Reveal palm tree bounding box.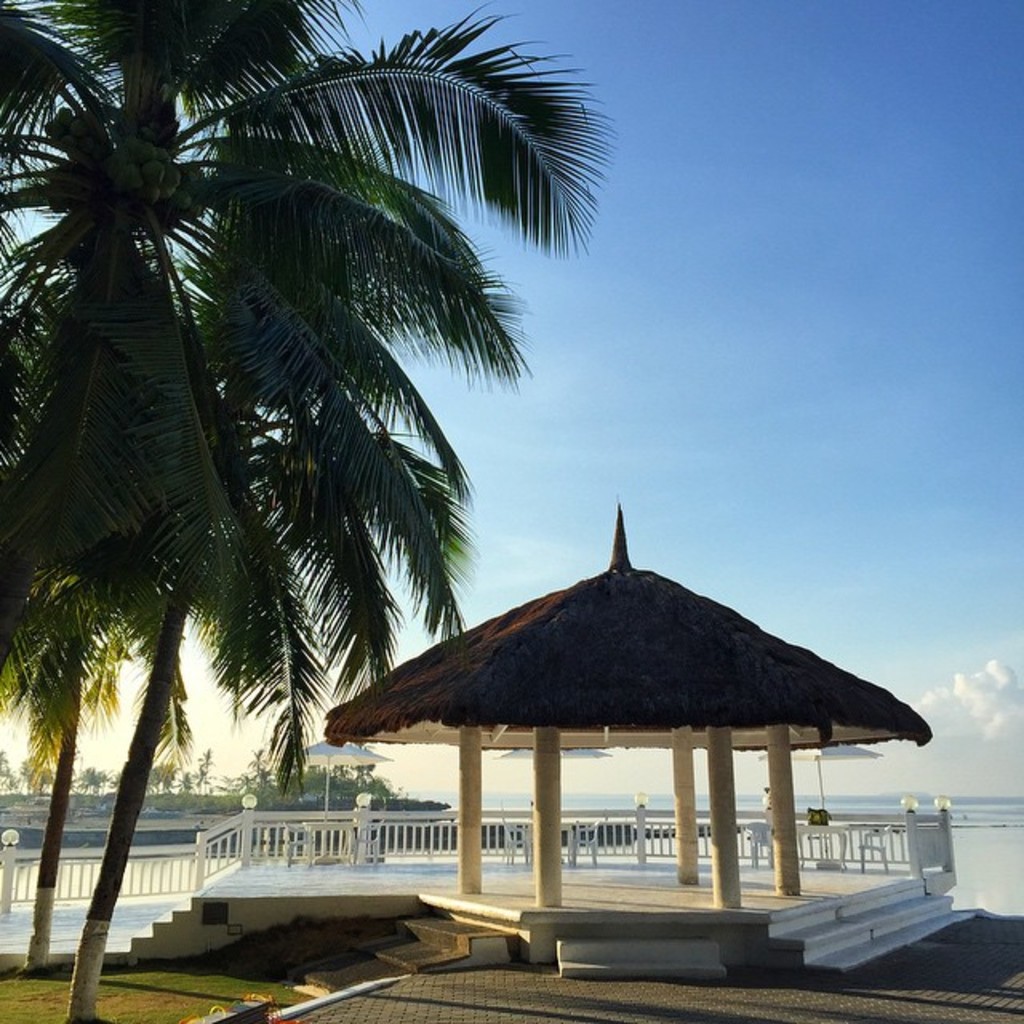
Revealed: bbox=(6, 621, 126, 958).
